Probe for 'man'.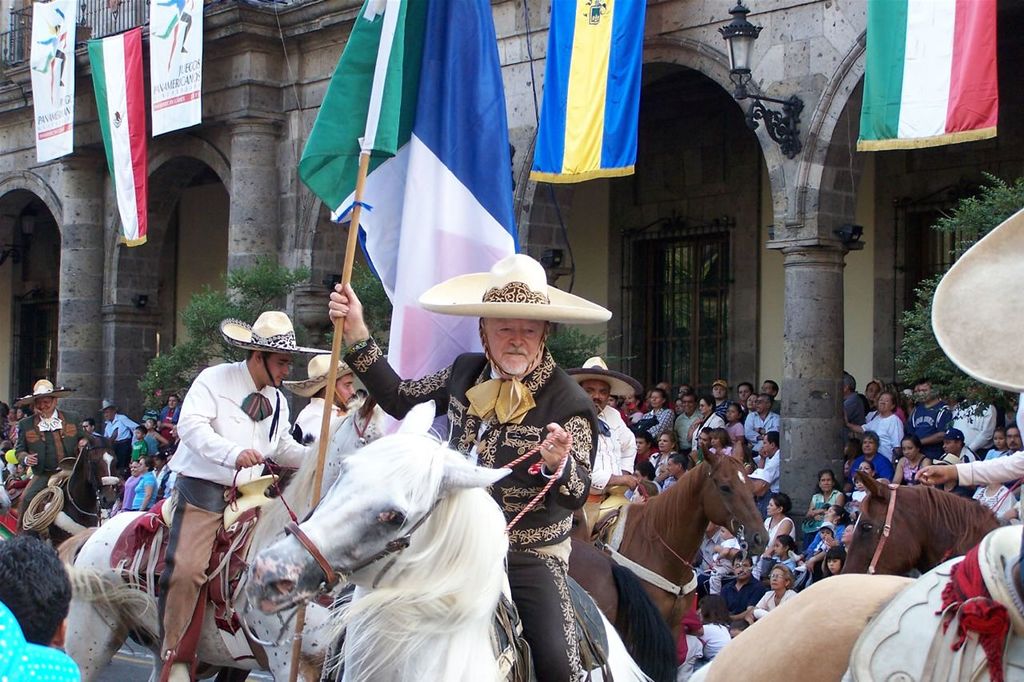
Probe result: bbox=[149, 450, 171, 489].
